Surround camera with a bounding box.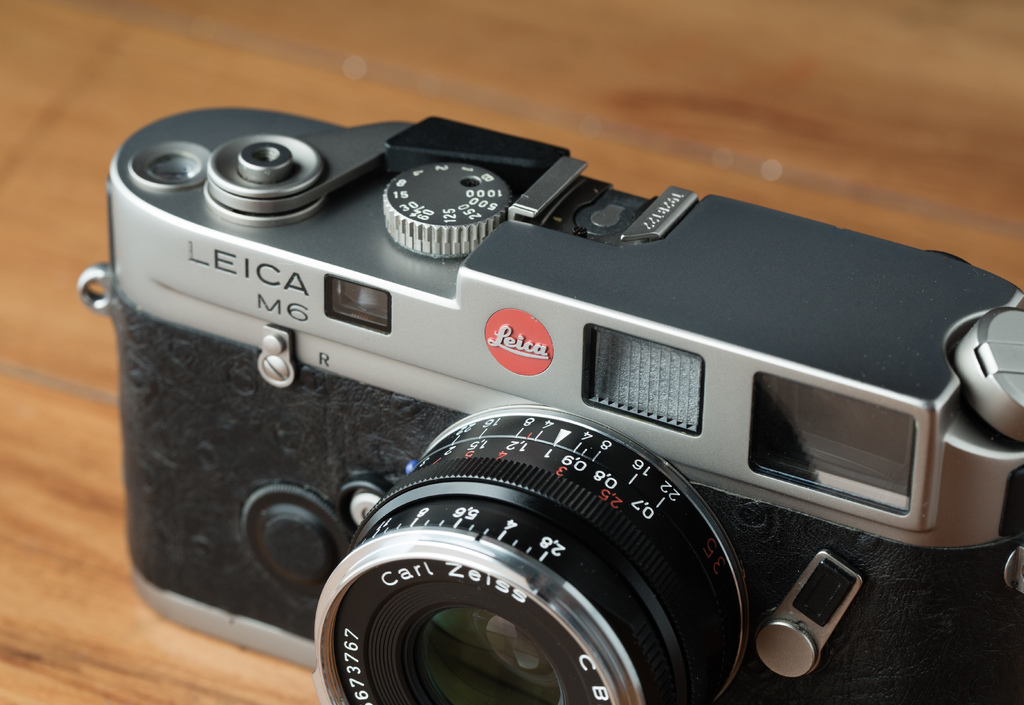
region(75, 104, 1022, 704).
